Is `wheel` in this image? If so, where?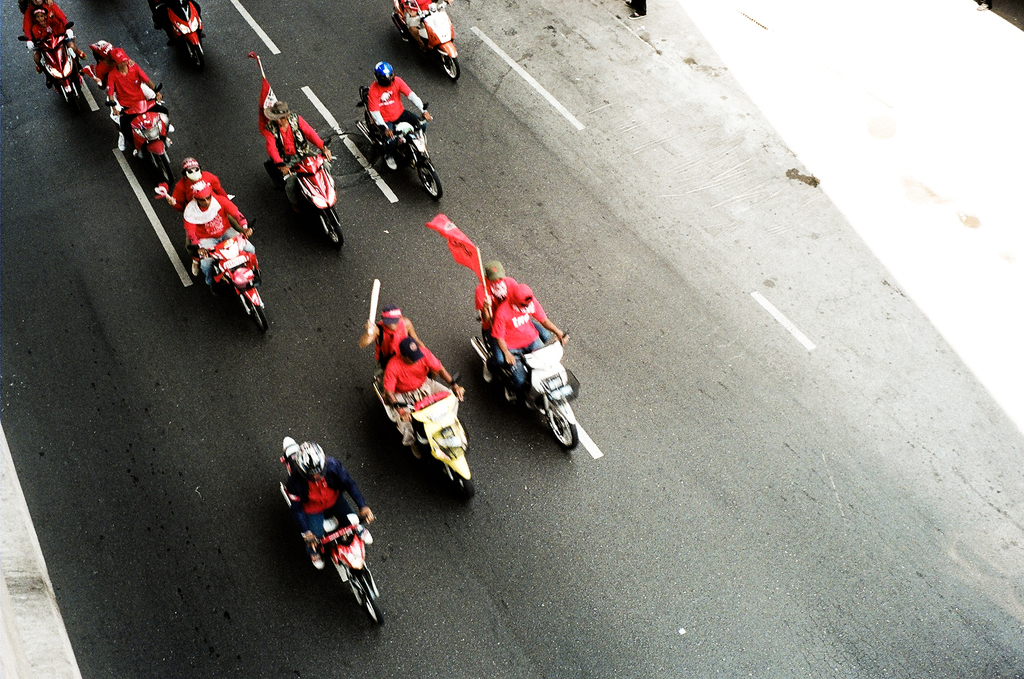
Yes, at locate(438, 50, 460, 82).
